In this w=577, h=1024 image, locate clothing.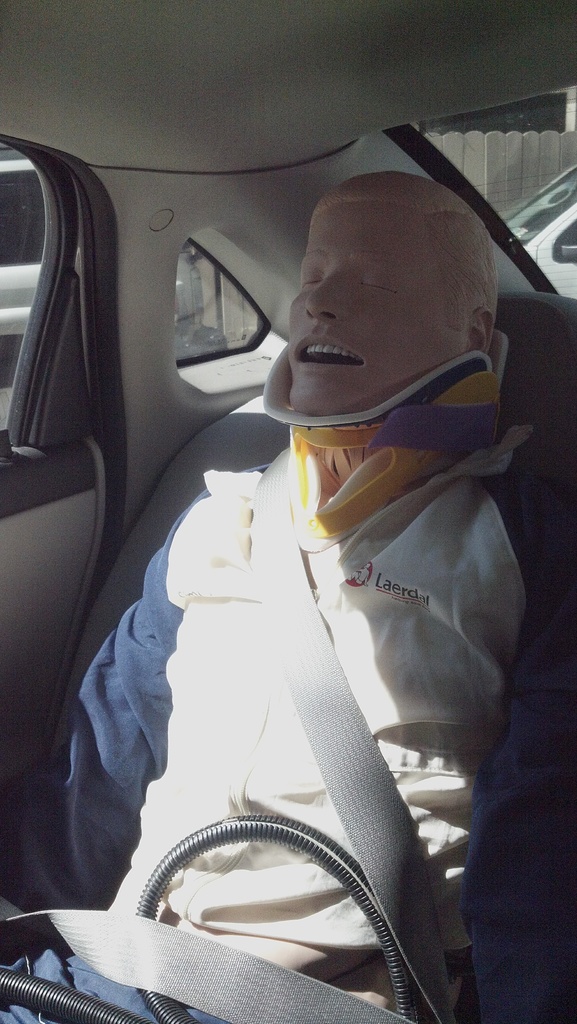
Bounding box: l=18, t=360, r=576, b=1023.
